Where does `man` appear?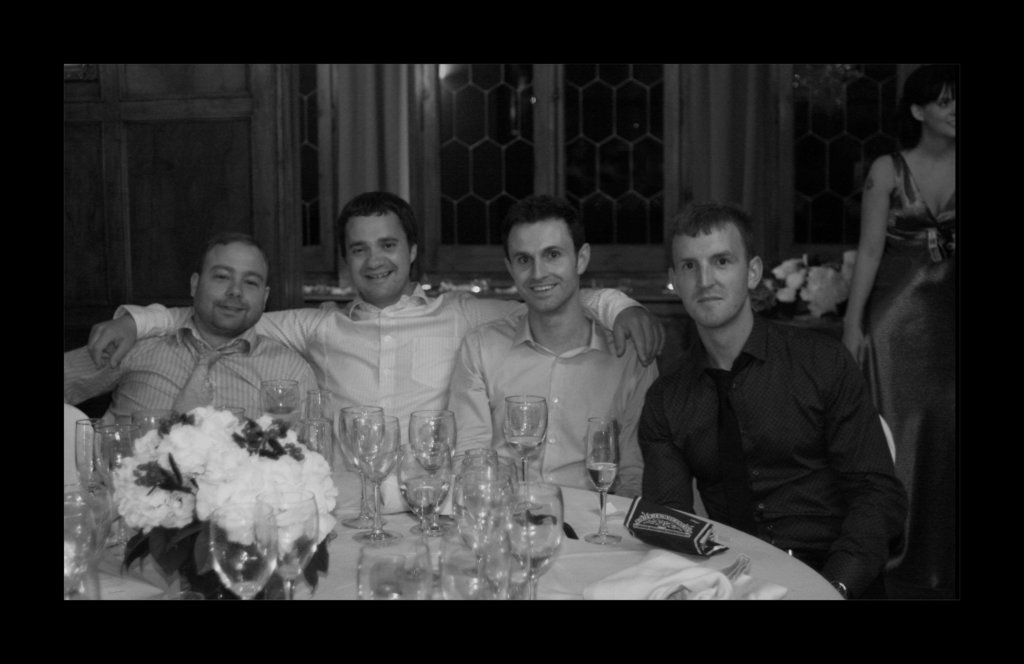
Appears at x1=89, y1=187, x2=674, y2=503.
